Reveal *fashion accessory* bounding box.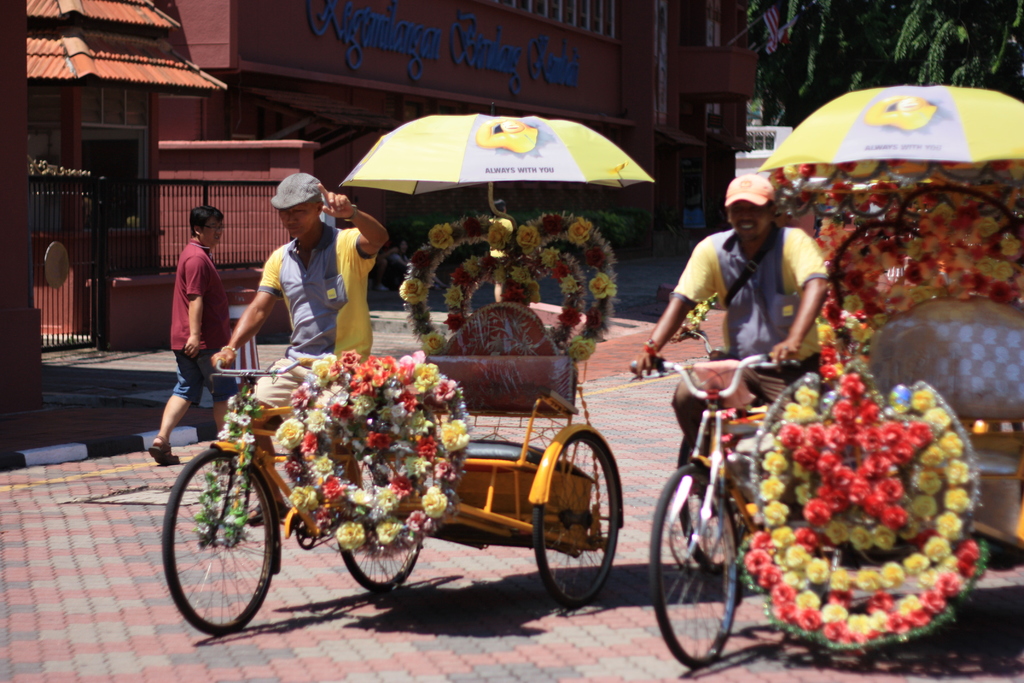
Revealed: select_region(344, 204, 358, 226).
